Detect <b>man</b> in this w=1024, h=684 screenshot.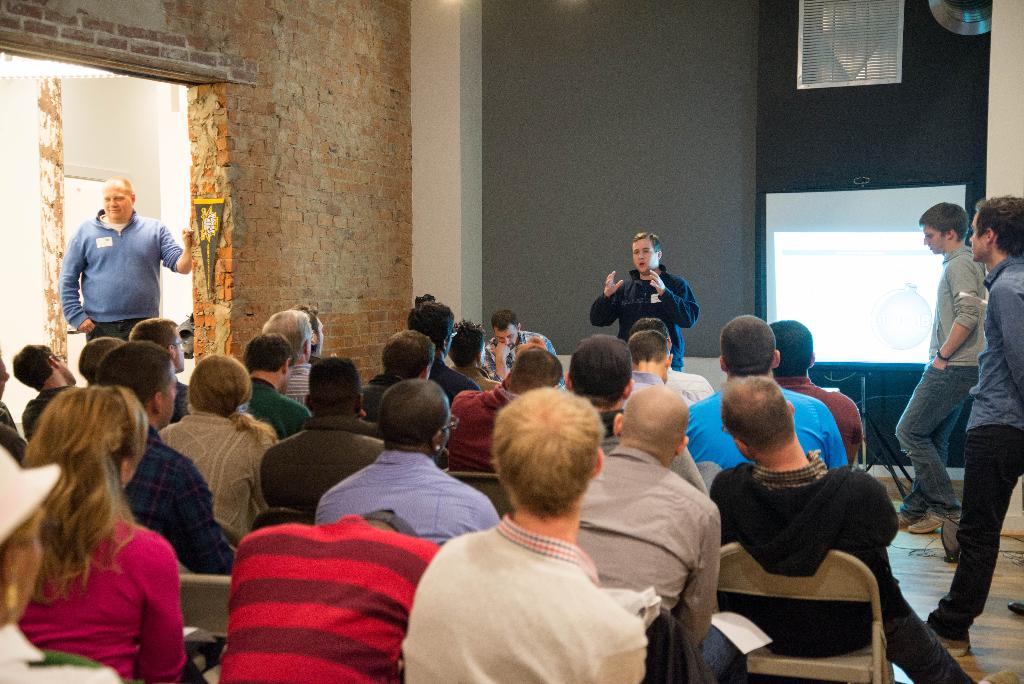
Detection: locate(84, 336, 234, 580).
